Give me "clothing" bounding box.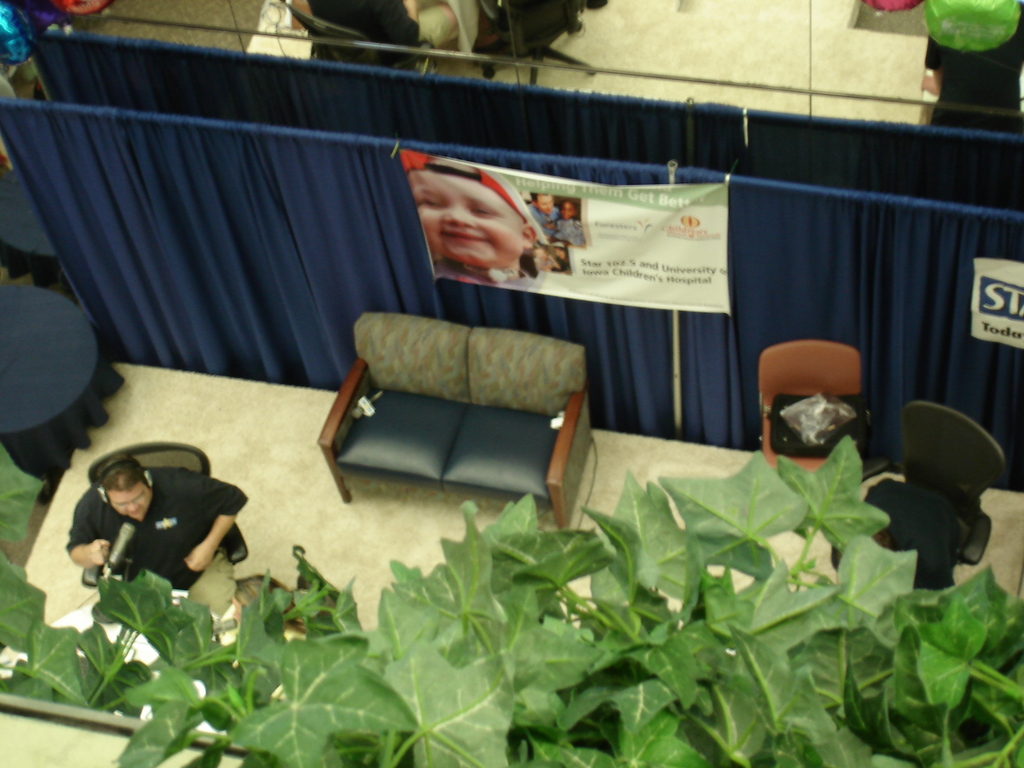
{"x1": 525, "y1": 202, "x2": 561, "y2": 241}.
